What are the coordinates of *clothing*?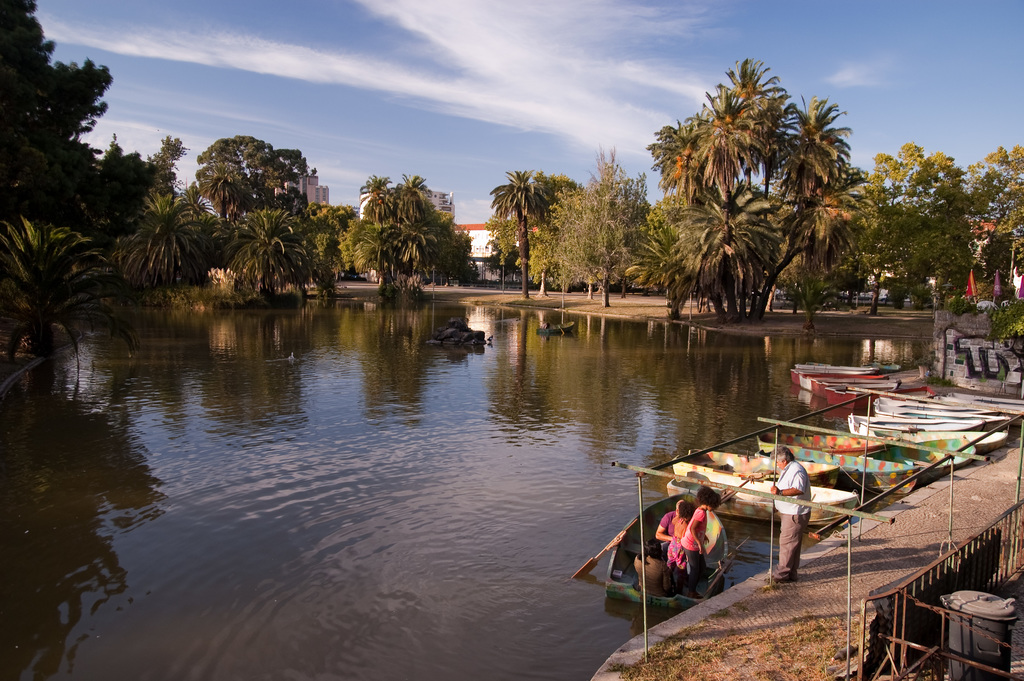
652, 513, 689, 541.
